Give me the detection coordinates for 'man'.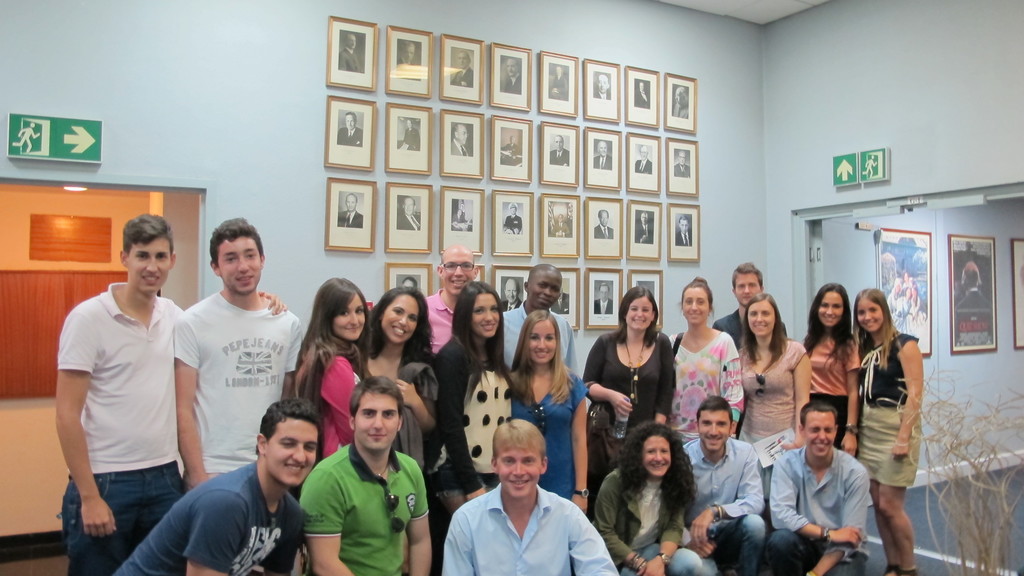
l=450, t=207, r=468, b=226.
